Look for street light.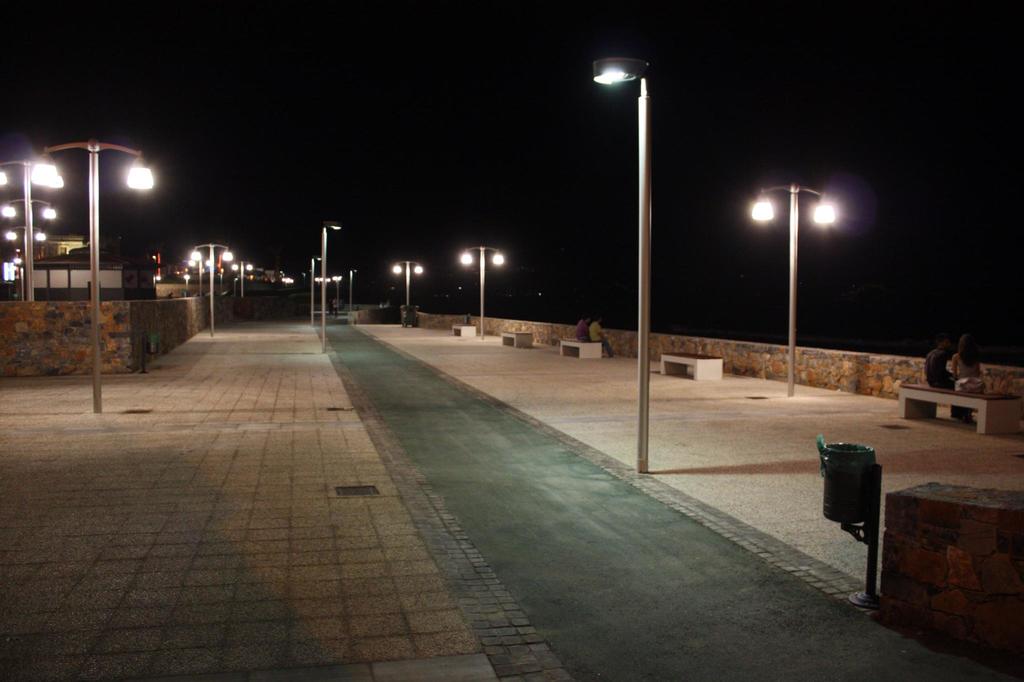
Found: [left=392, top=259, right=424, bottom=307].
